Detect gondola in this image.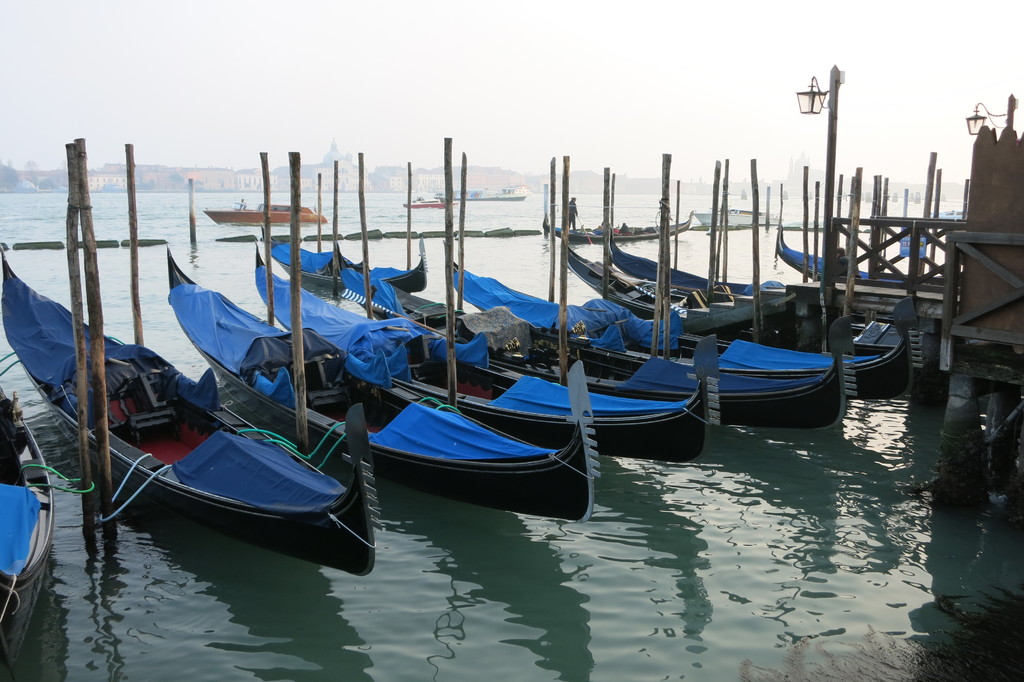
Detection: bbox=[596, 215, 783, 292].
